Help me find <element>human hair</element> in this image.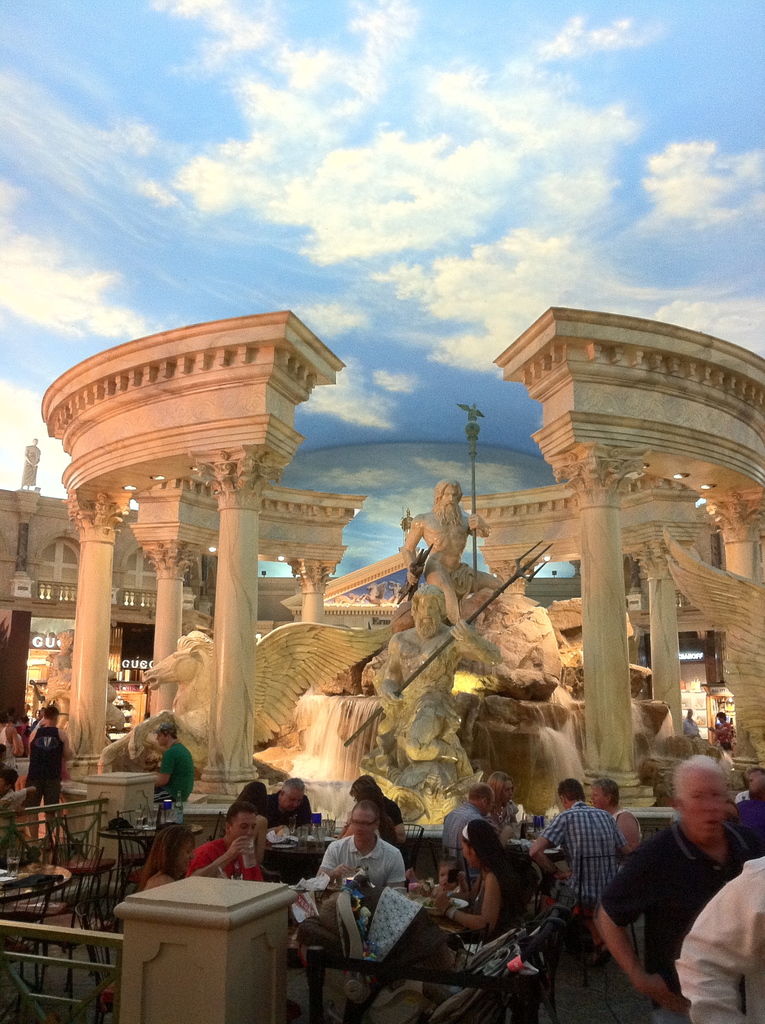
Found it: box=[348, 801, 378, 827].
